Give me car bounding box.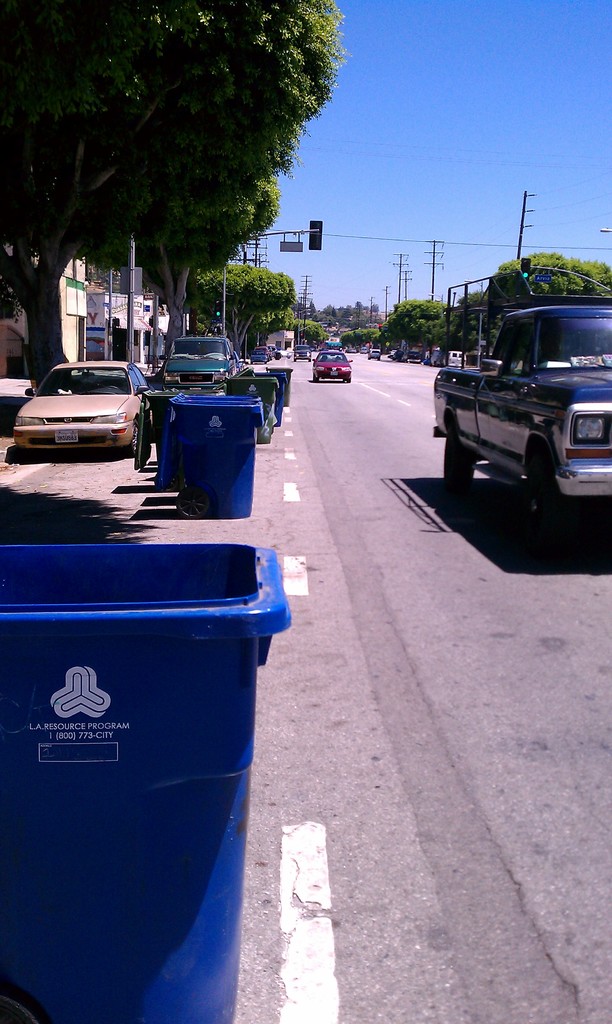
<box>291,344,309,362</box>.
